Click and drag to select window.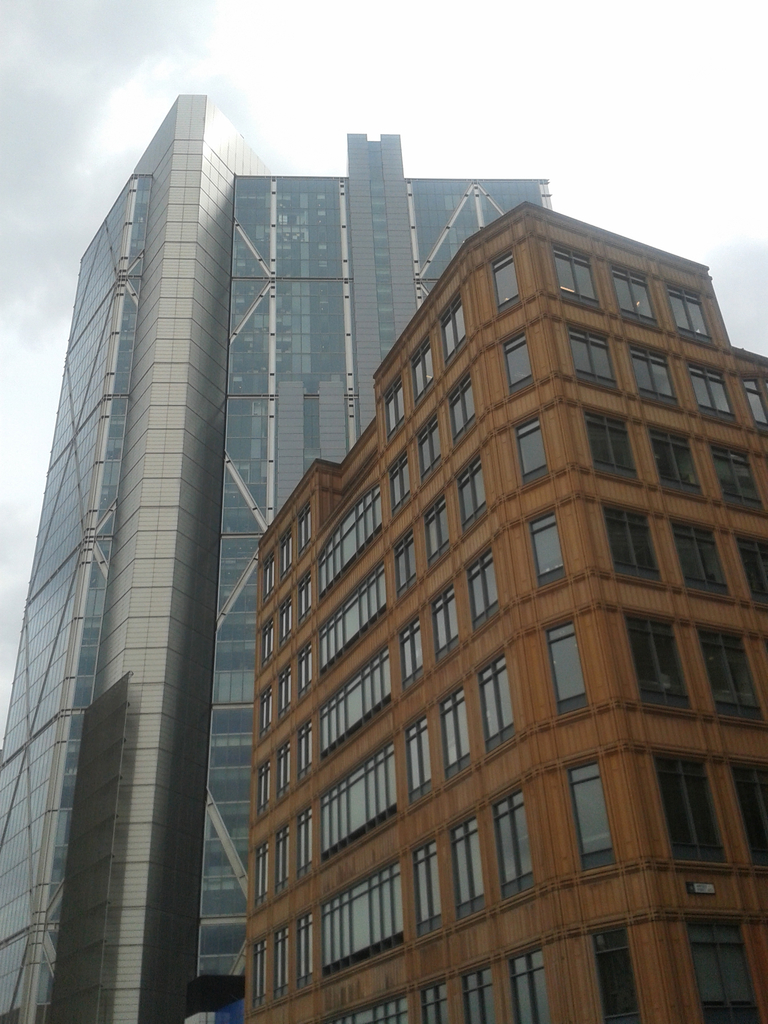
Selection: 735/376/767/434.
